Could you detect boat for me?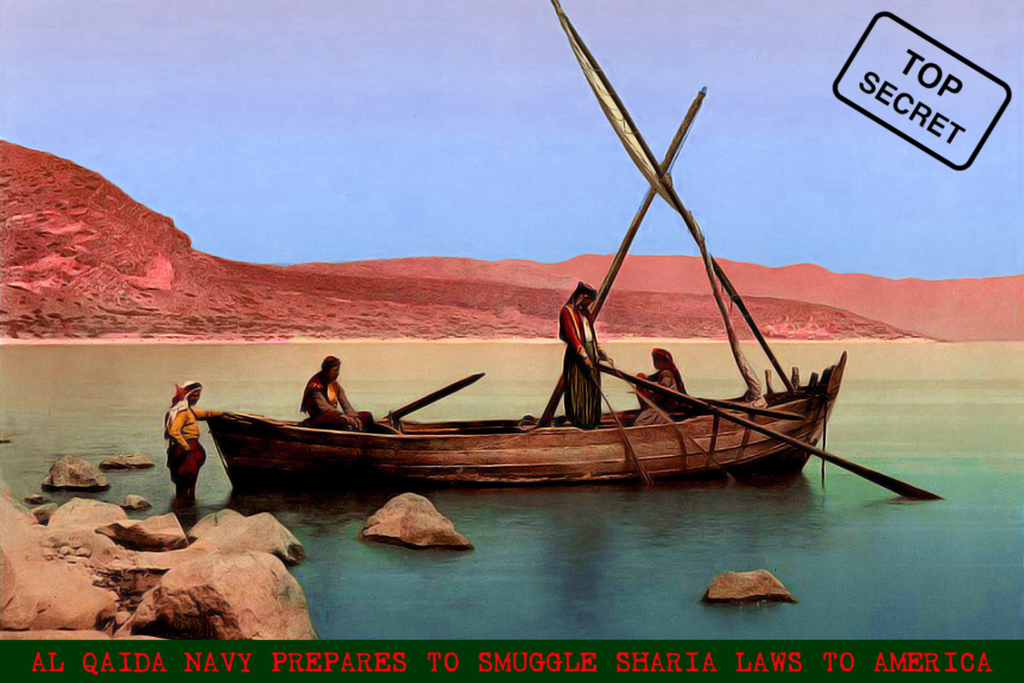
Detection result: 205 351 847 489.
